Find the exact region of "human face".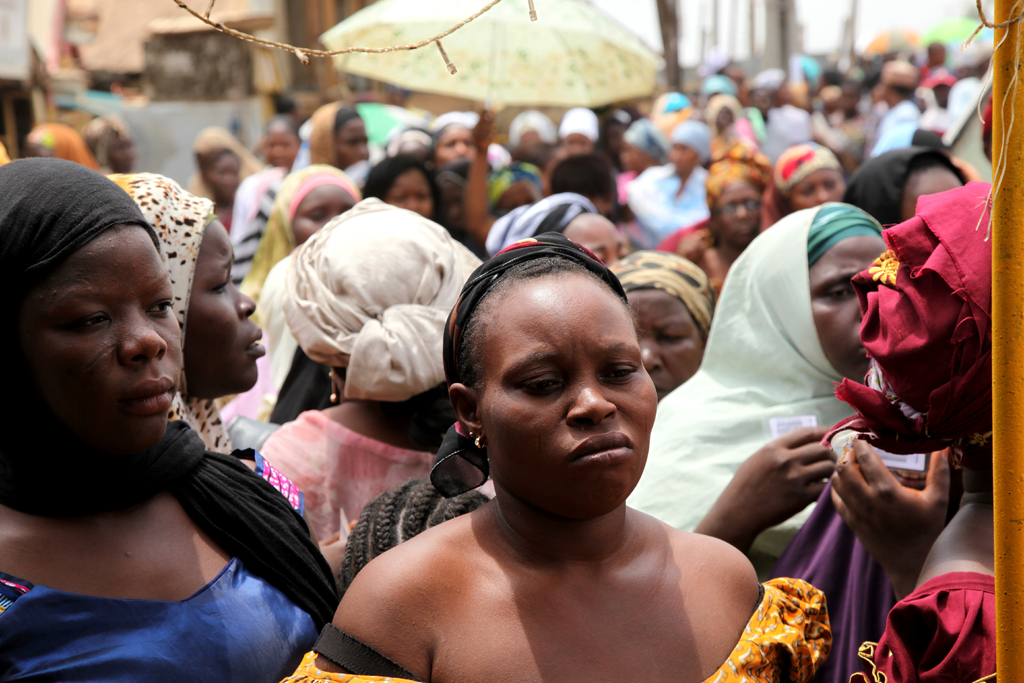
Exact region: [left=296, top=189, right=348, bottom=242].
